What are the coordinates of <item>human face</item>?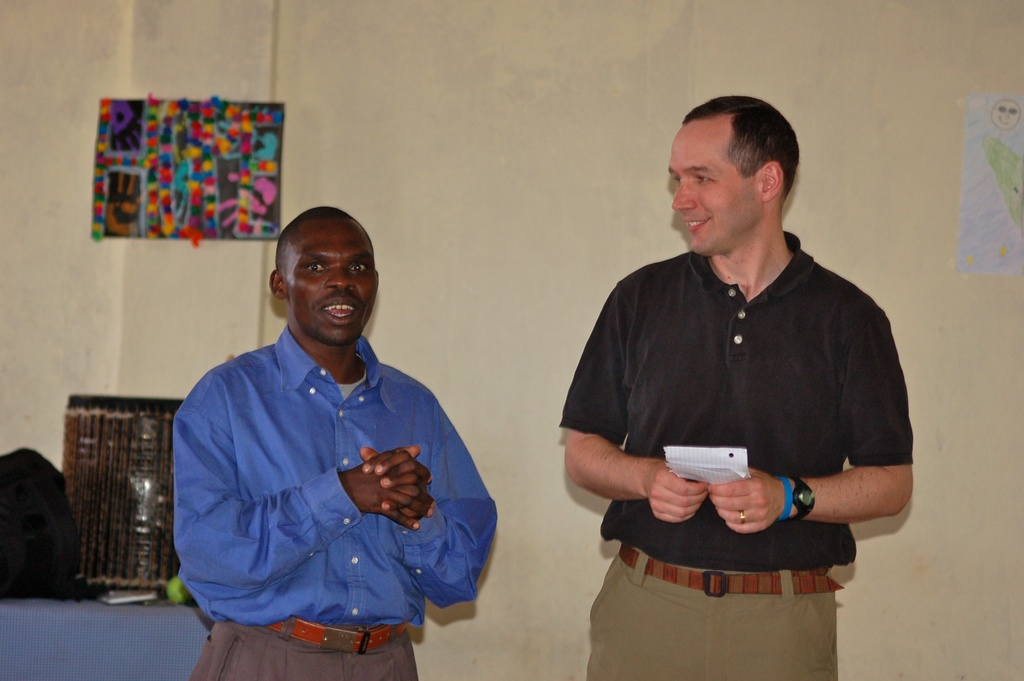
Rect(669, 110, 762, 254).
